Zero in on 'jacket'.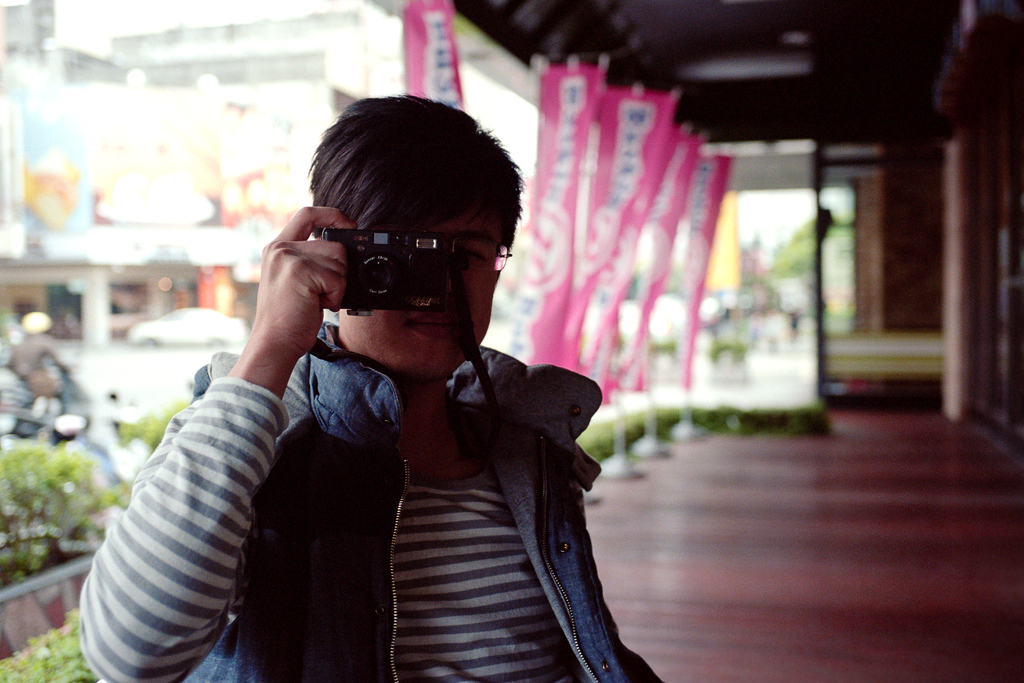
Zeroed in: (182, 324, 659, 682).
